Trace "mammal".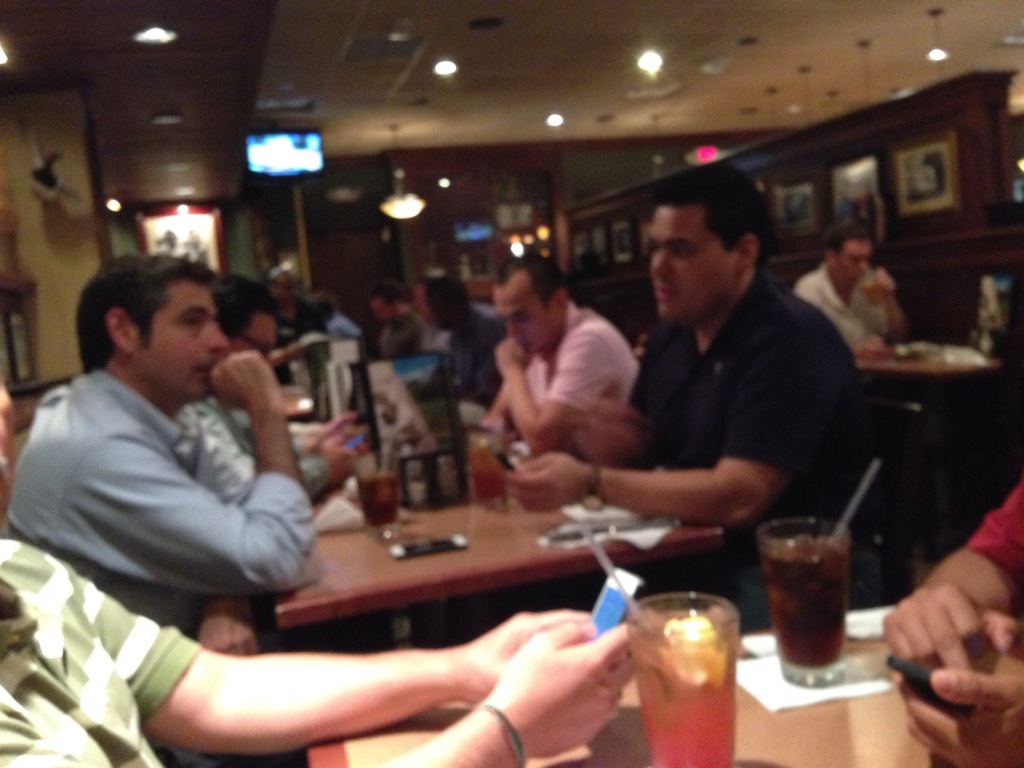
Traced to [left=484, top=246, right=647, bottom=476].
